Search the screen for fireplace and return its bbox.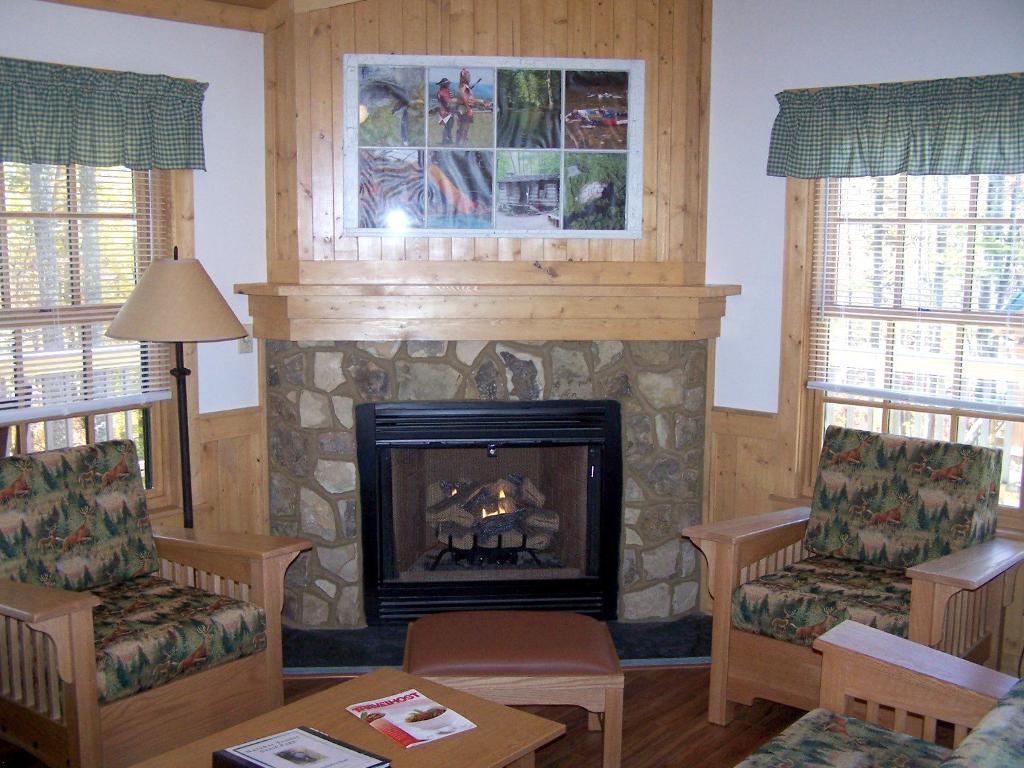
Found: crop(265, 340, 717, 674).
